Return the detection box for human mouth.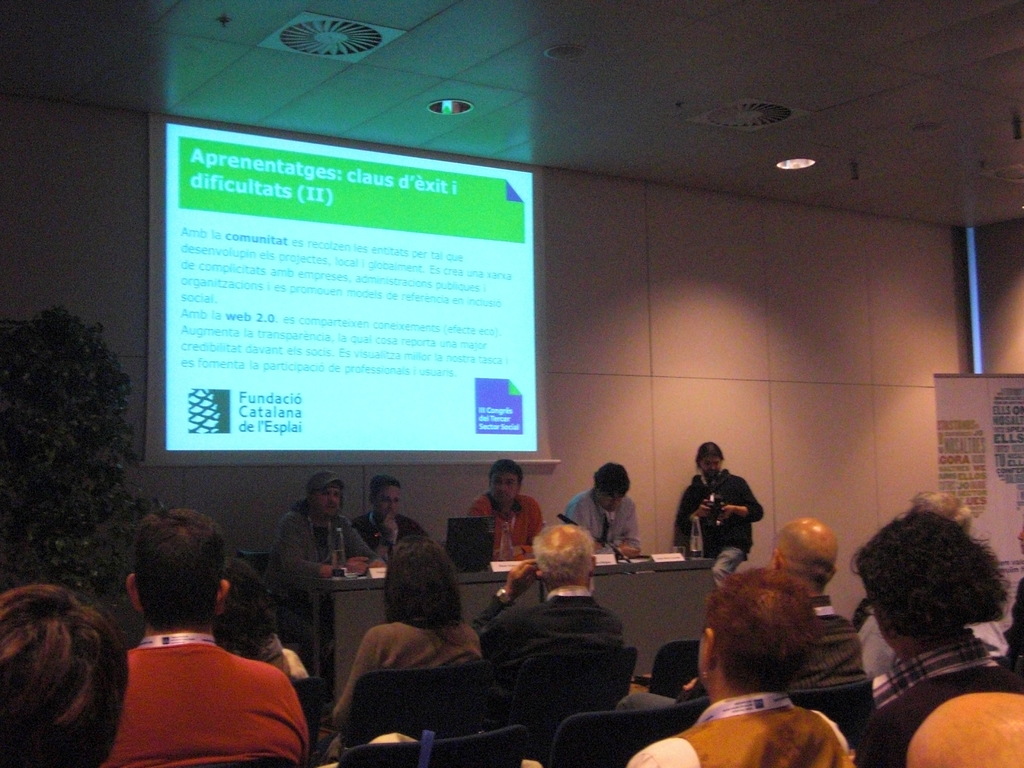
region(324, 503, 337, 511).
